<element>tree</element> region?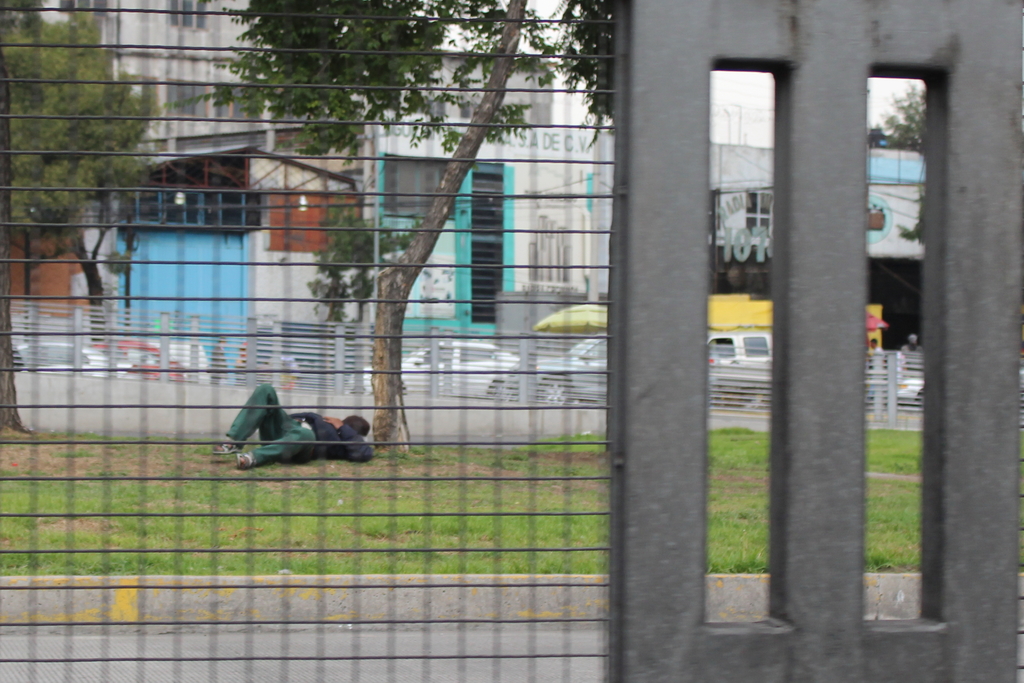
(166,0,611,450)
